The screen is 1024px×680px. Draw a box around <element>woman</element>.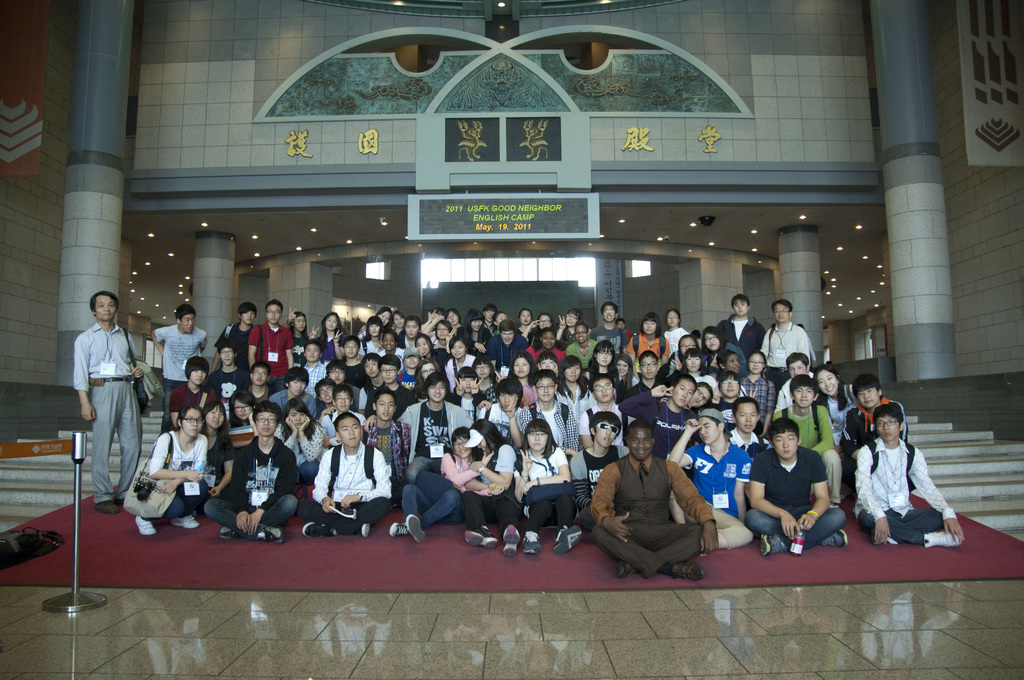
x1=490 y1=311 x2=506 y2=334.
